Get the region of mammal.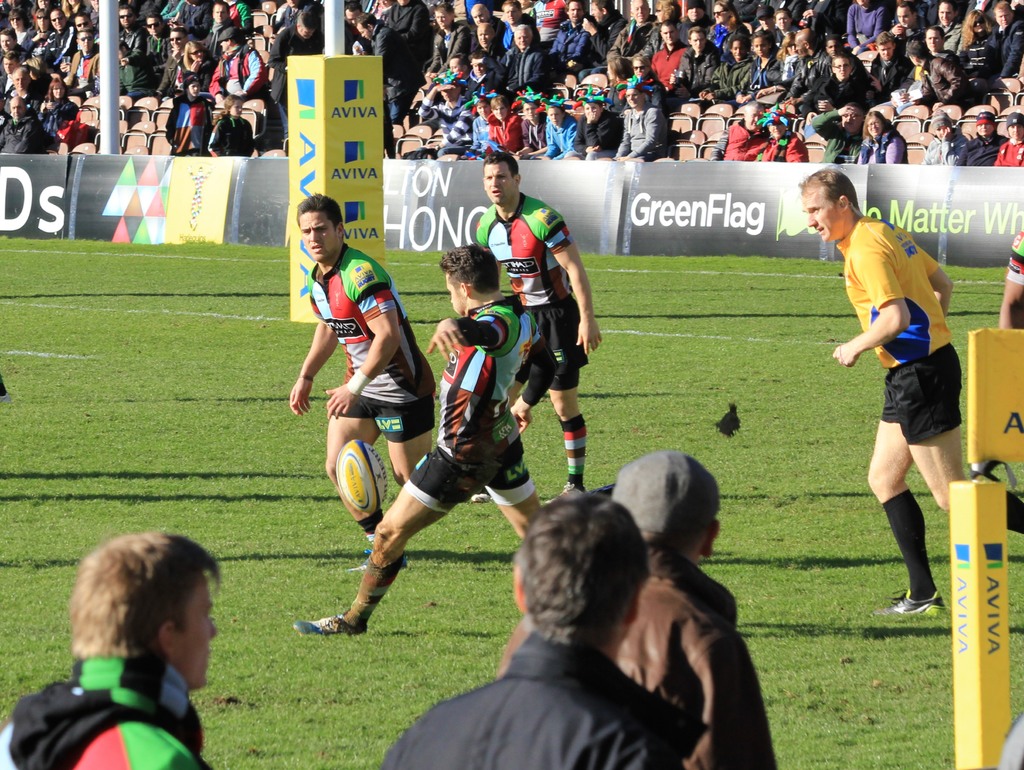
[x1=415, y1=75, x2=476, y2=158].
